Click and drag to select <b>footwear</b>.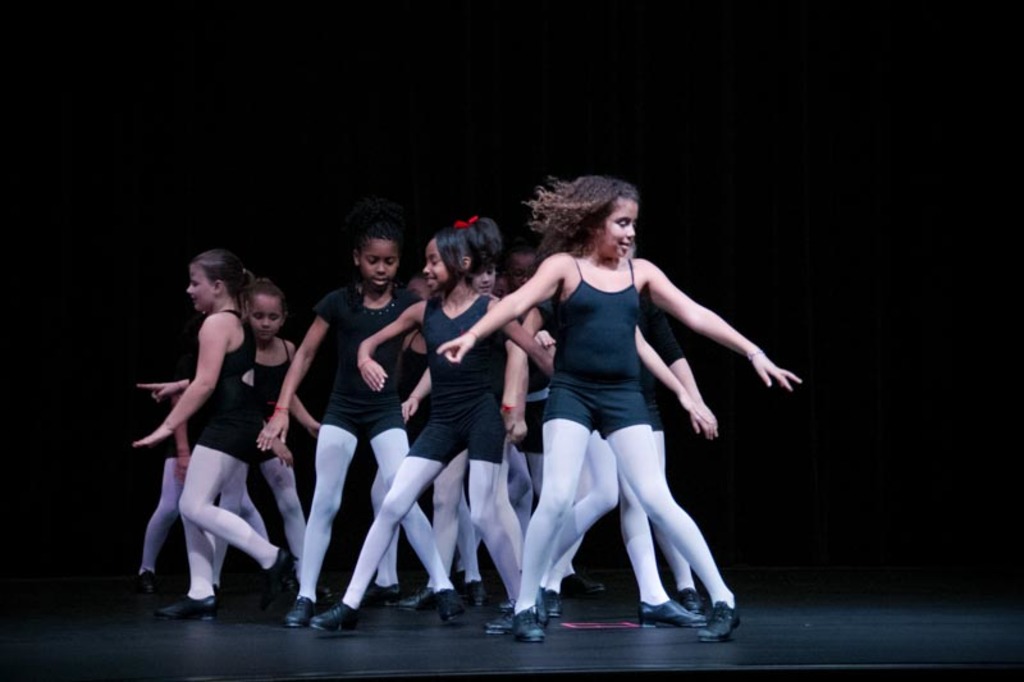
Selection: <bbox>468, 577, 488, 605</bbox>.
